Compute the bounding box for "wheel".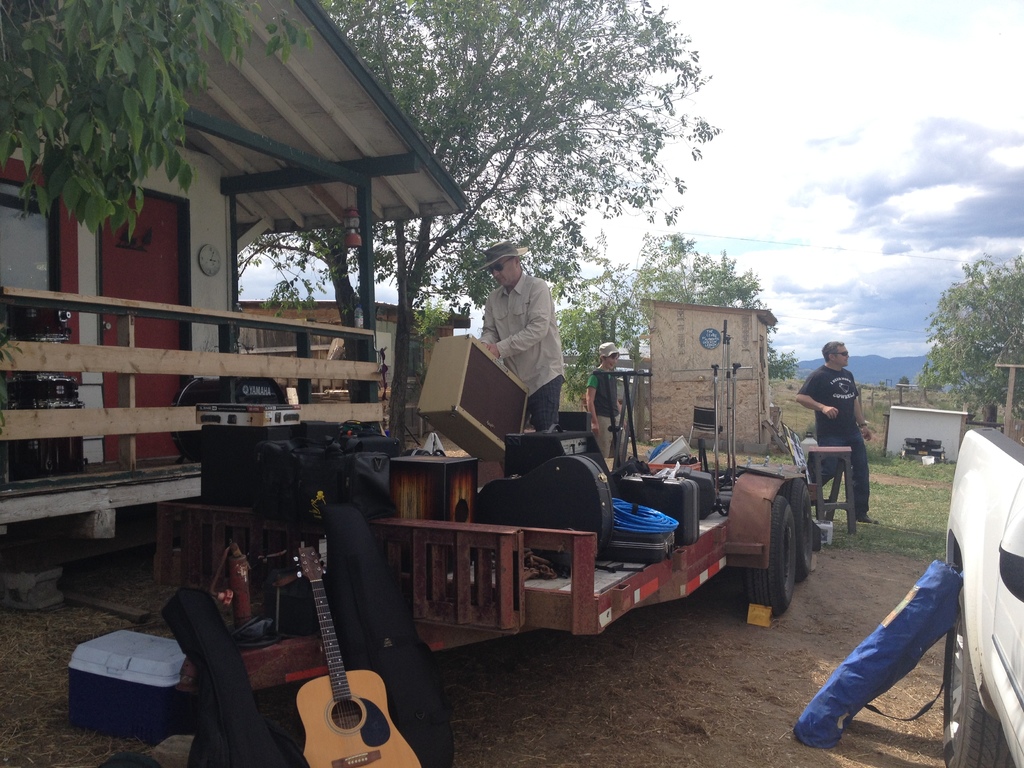
l=741, t=495, r=799, b=625.
